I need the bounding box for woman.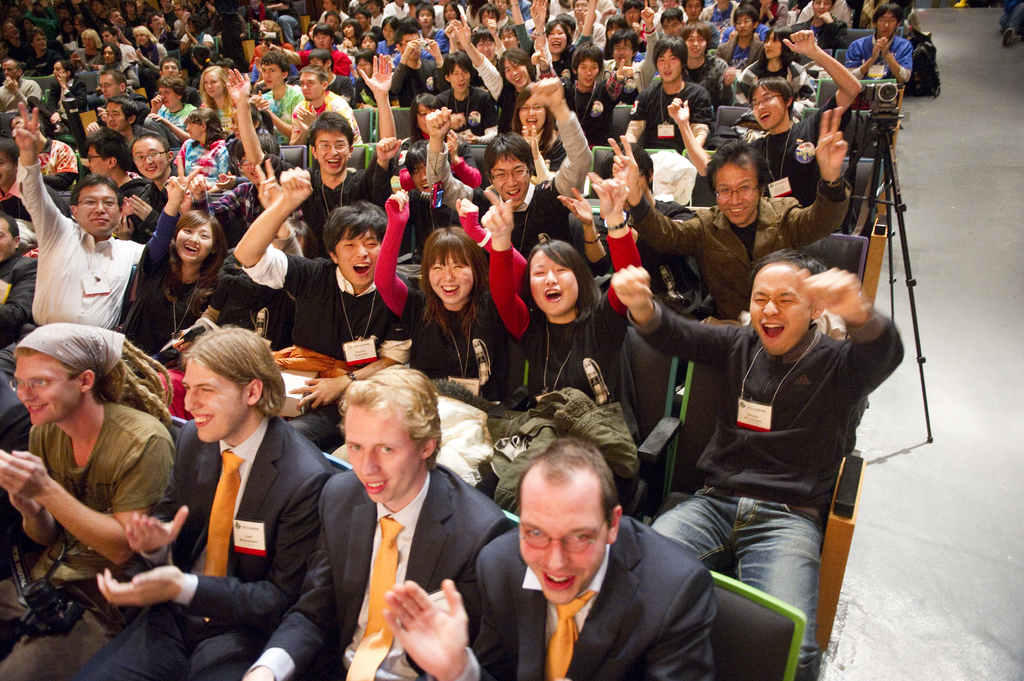
Here it is: 601, 13, 636, 53.
